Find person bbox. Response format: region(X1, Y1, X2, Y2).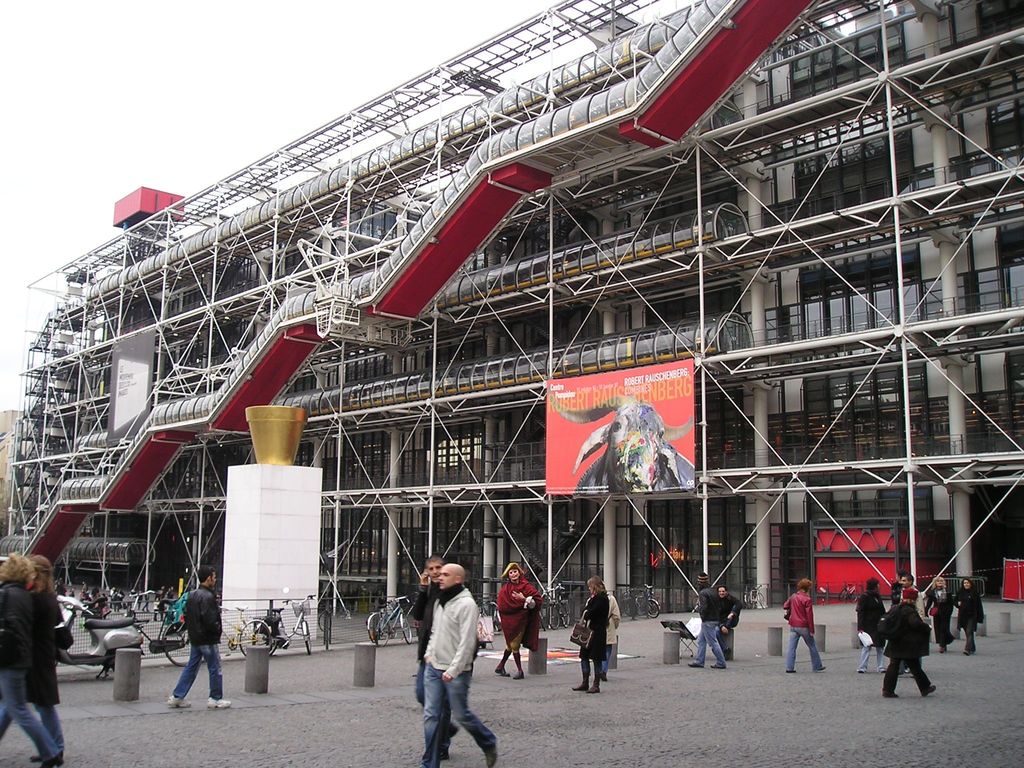
region(949, 577, 988, 657).
